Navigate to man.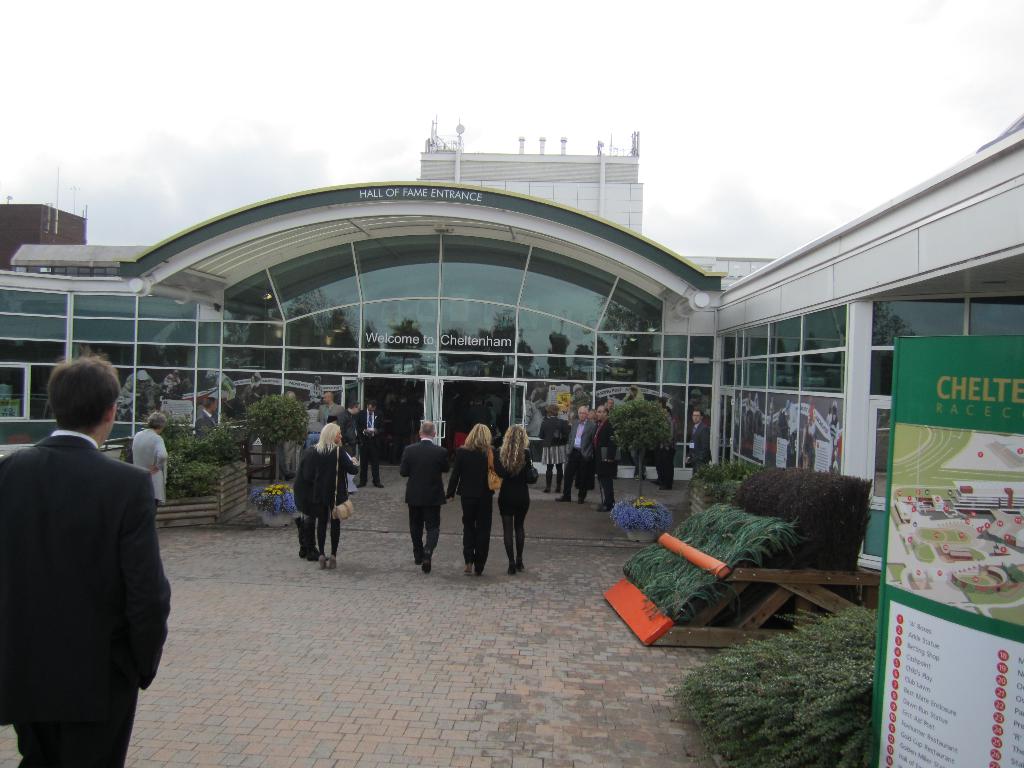
Navigation target: [315,390,346,430].
